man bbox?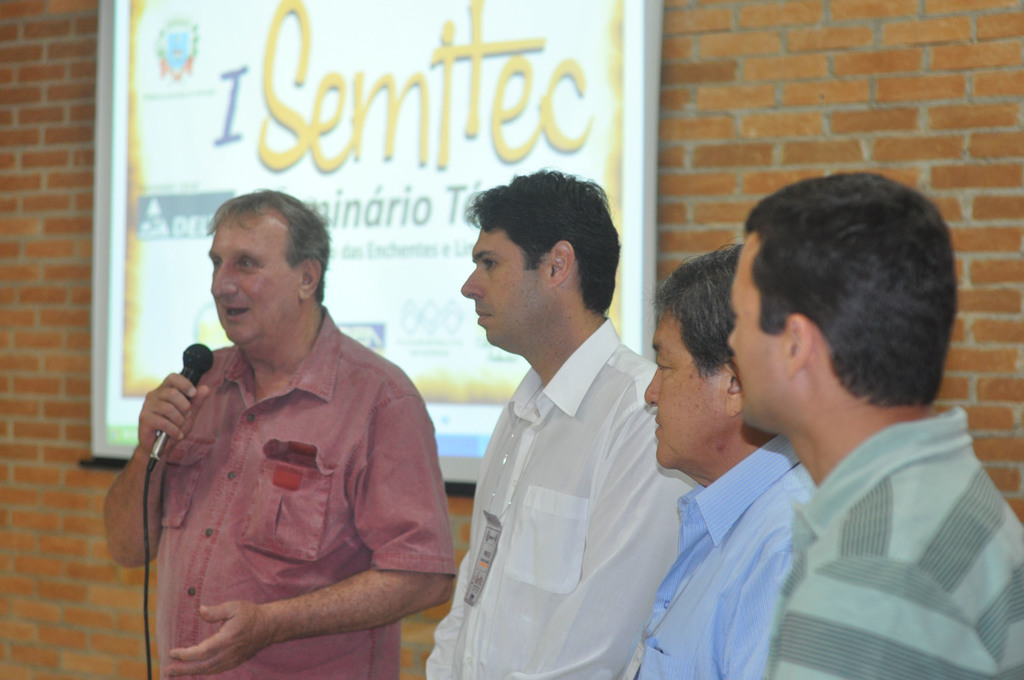
x1=102, y1=188, x2=452, y2=675
